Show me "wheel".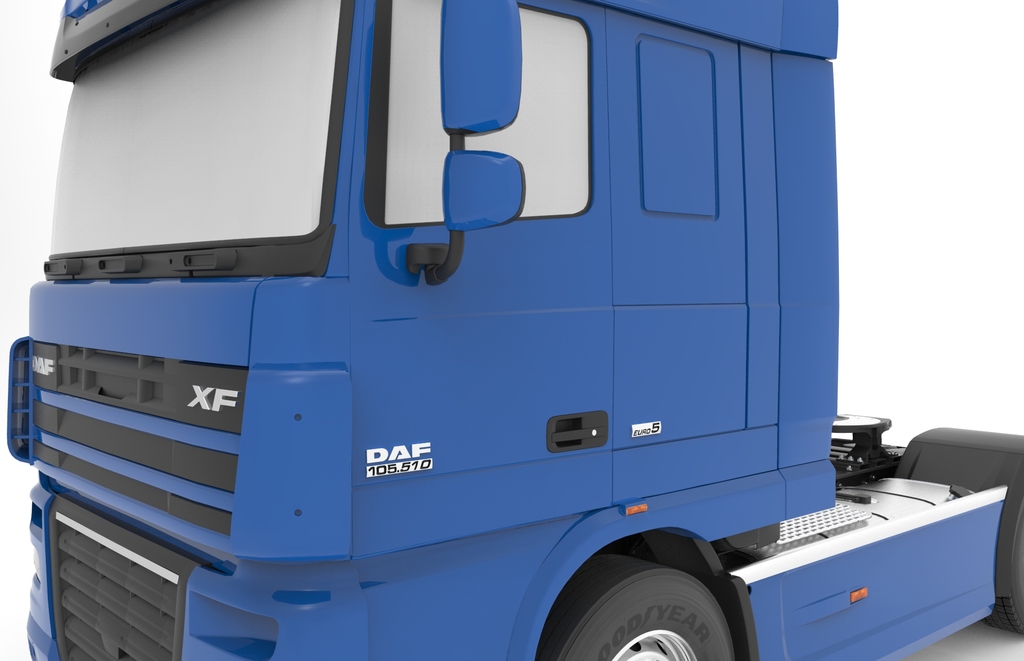
"wheel" is here: [x1=521, y1=552, x2=736, y2=660].
